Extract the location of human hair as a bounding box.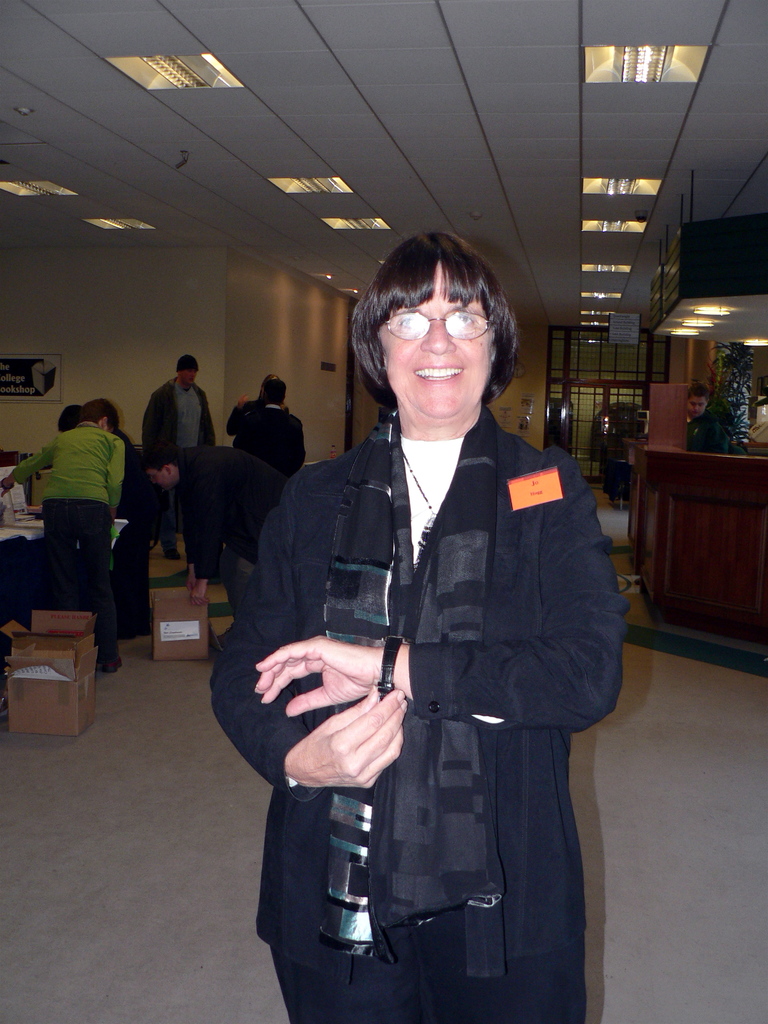
<region>84, 400, 119, 426</region>.
